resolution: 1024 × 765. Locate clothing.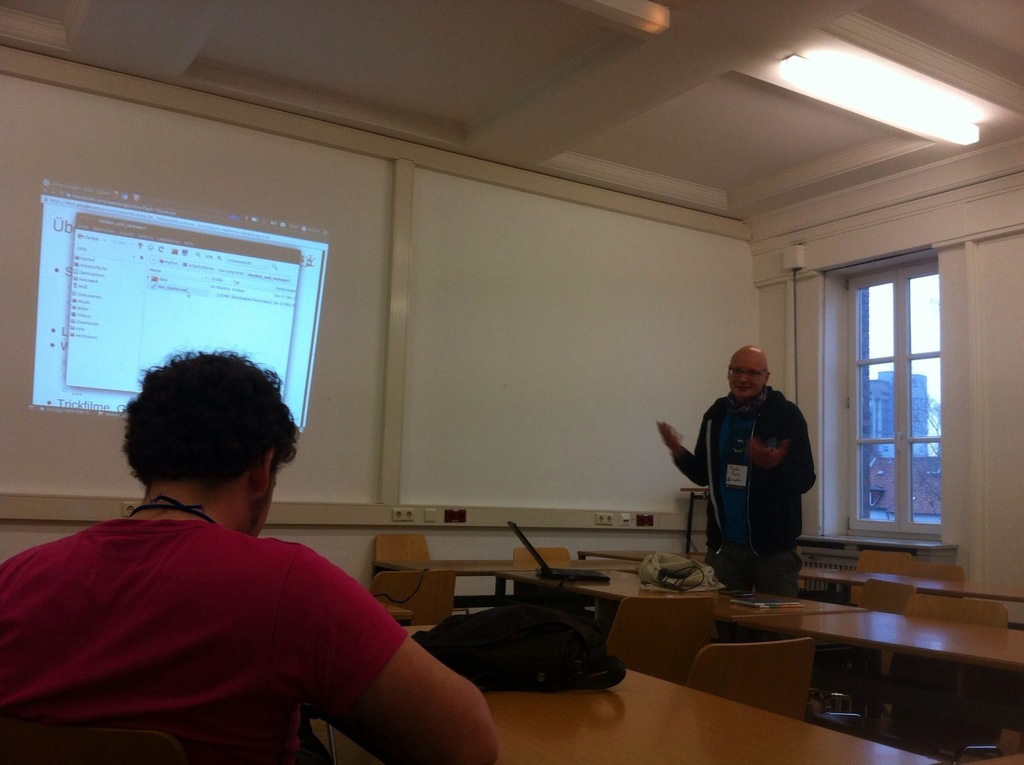
675 385 816 643.
